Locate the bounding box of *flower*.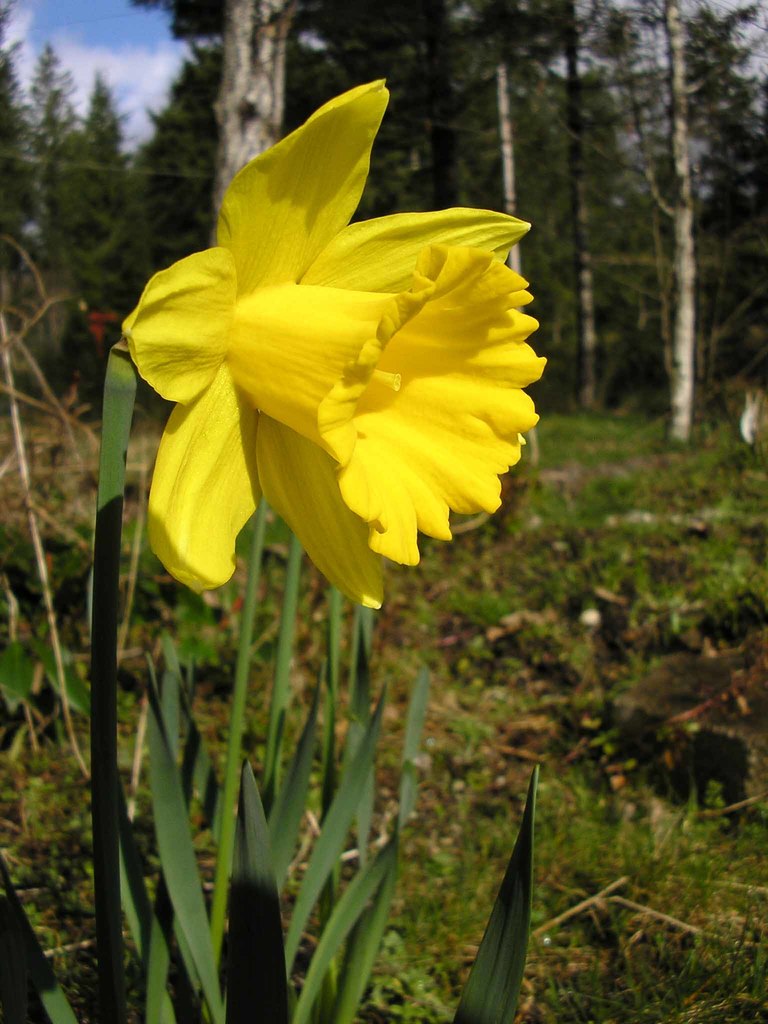
Bounding box: detection(113, 94, 525, 614).
